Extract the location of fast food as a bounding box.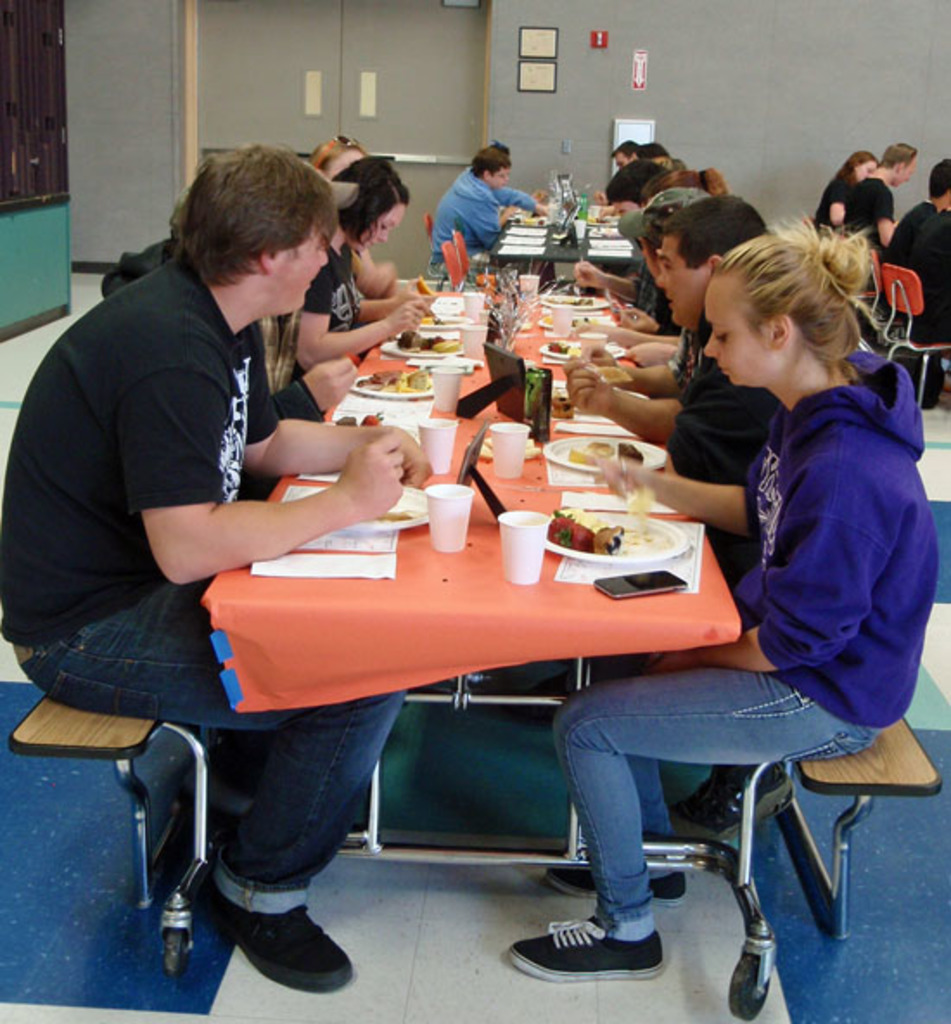
BBox(529, 502, 659, 588).
